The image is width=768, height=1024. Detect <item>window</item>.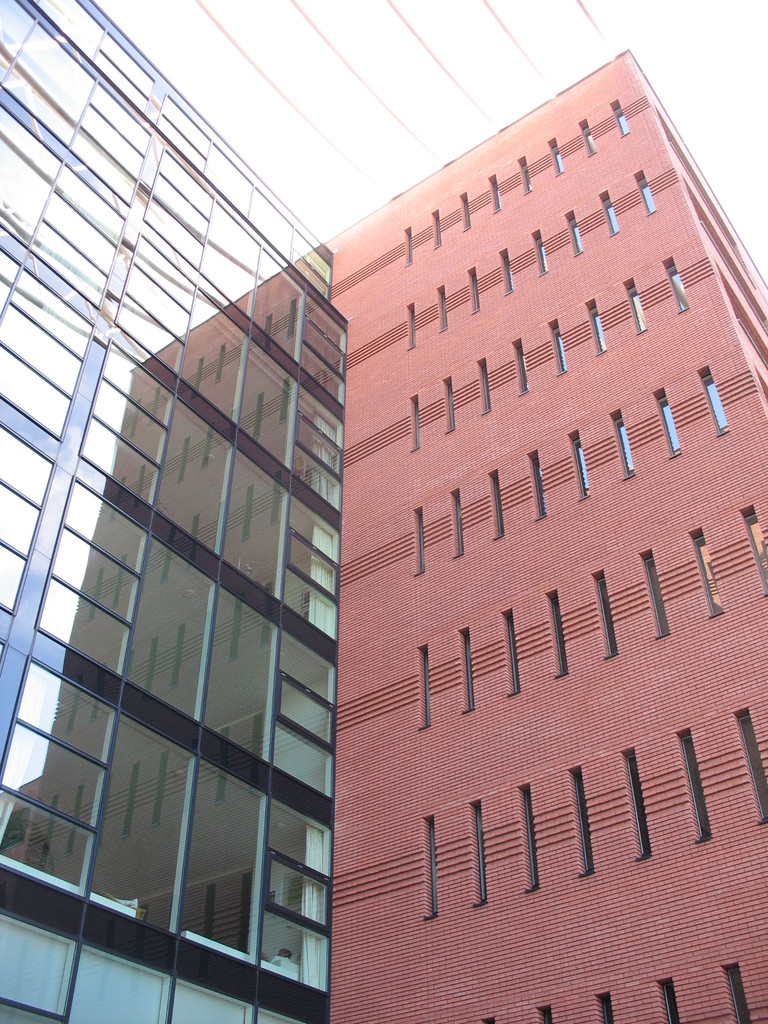
Detection: (517, 349, 531, 397).
